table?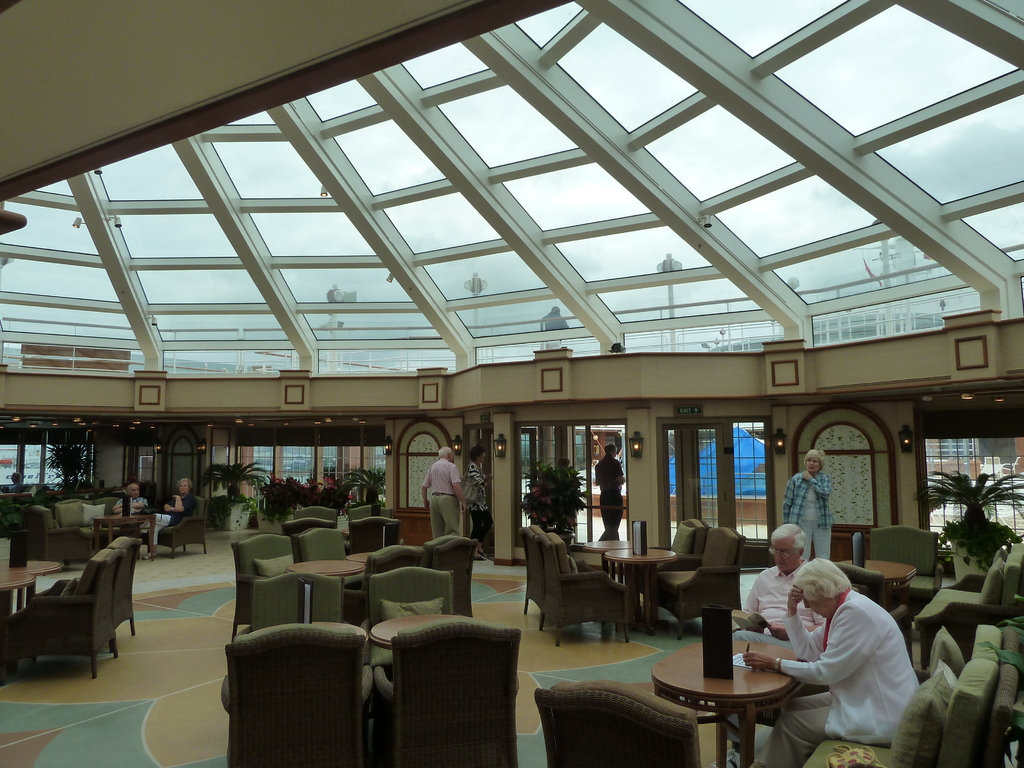
{"left": 603, "top": 547, "right": 680, "bottom": 632}
